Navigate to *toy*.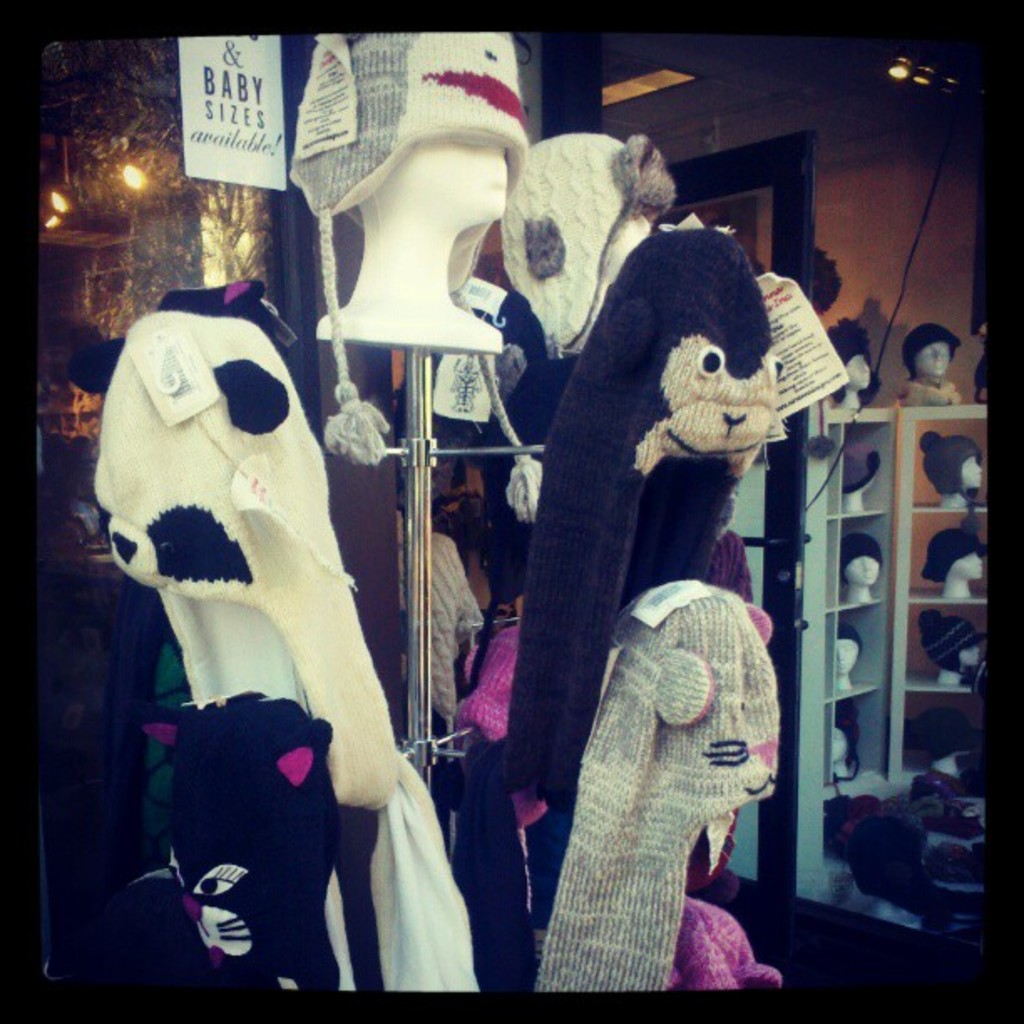
Navigation target: BBox(919, 527, 982, 609).
